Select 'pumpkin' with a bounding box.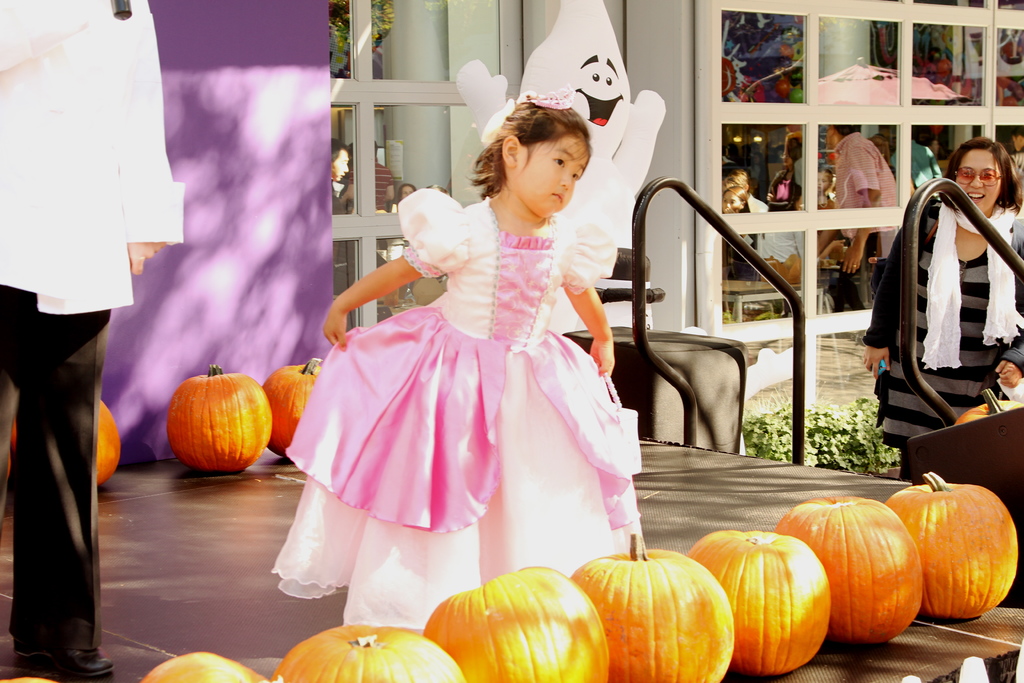
<box>260,358,325,456</box>.
